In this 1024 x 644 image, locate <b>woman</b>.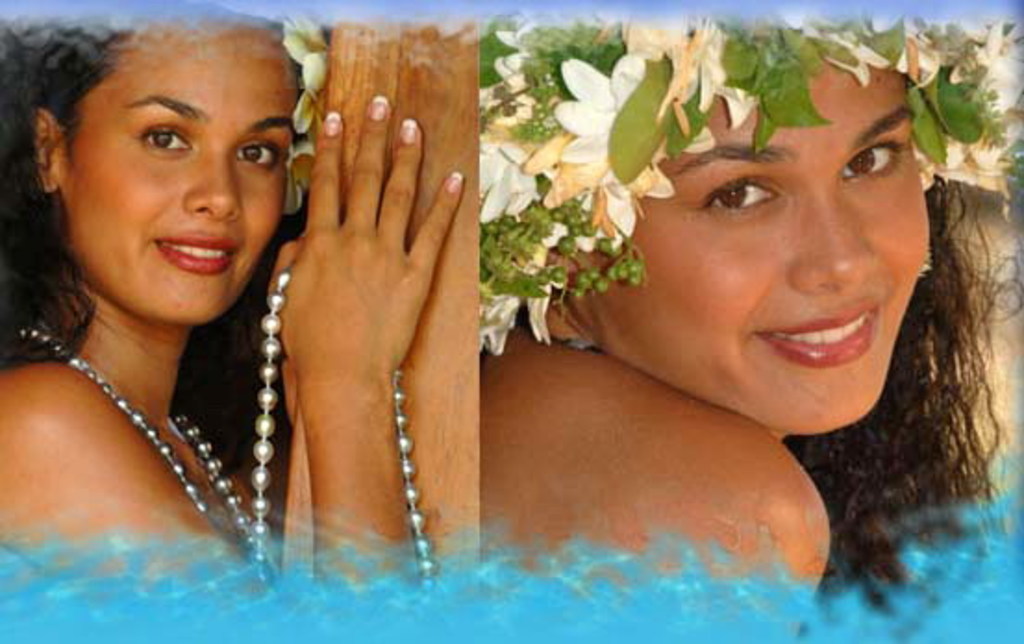
Bounding box: BBox(0, 4, 467, 607).
